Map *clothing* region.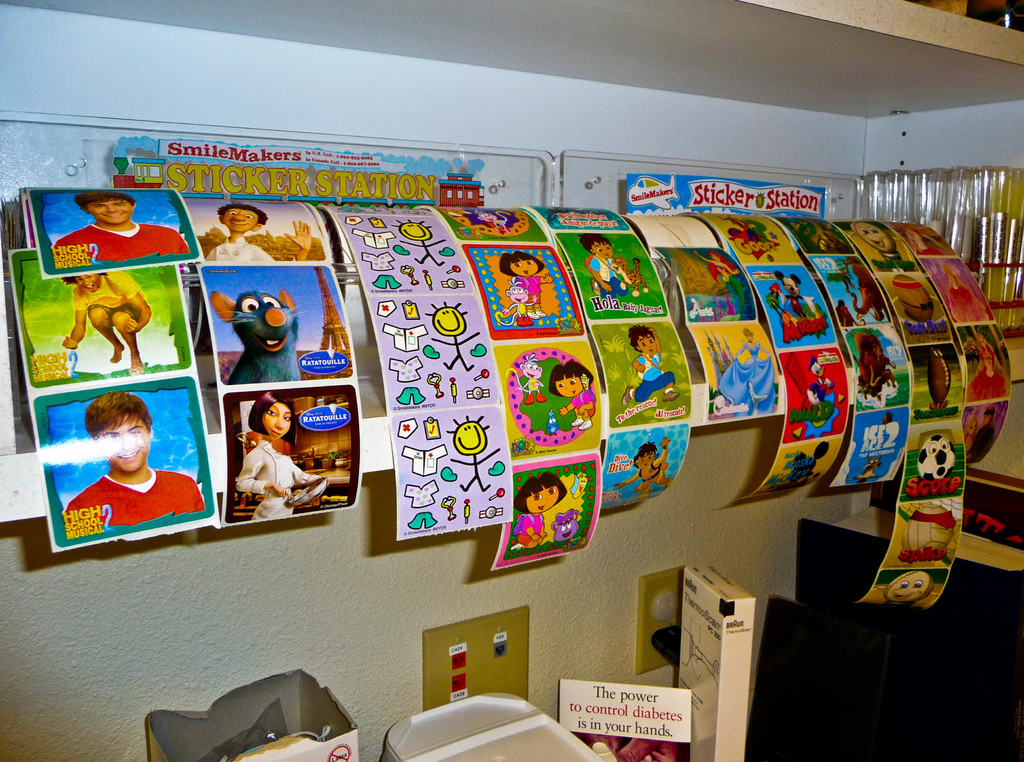
Mapped to 401:384:426:407.
